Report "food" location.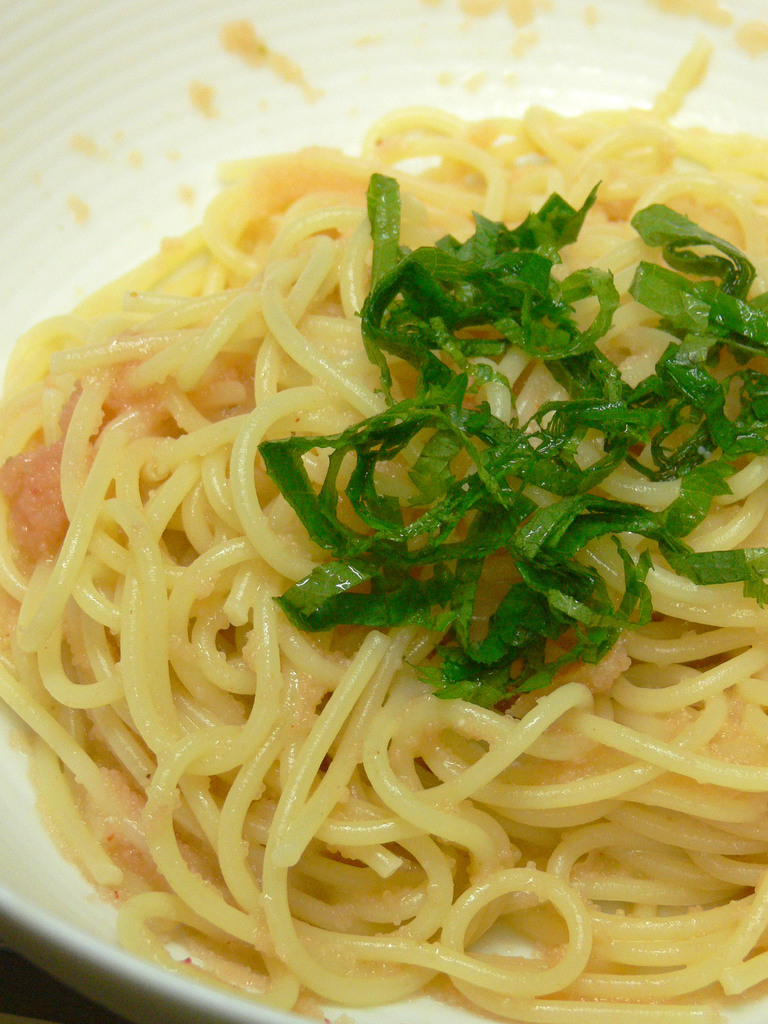
Report: x1=2, y1=49, x2=767, y2=1023.
